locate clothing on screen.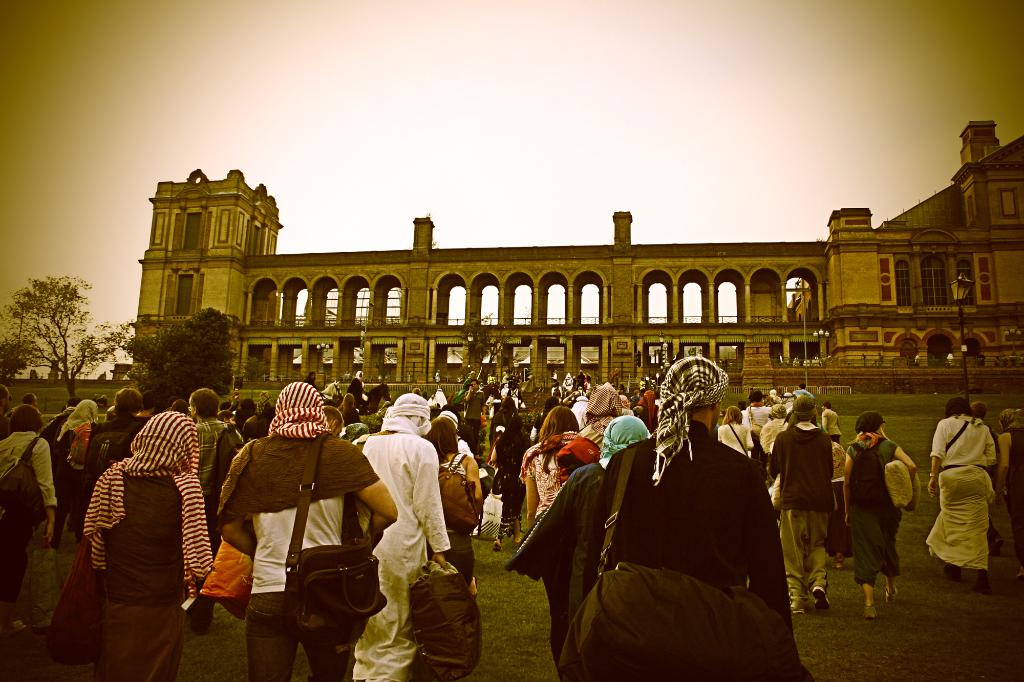
On screen at {"left": 0, "top": 413, "right": 4, "bottom": 446}.
